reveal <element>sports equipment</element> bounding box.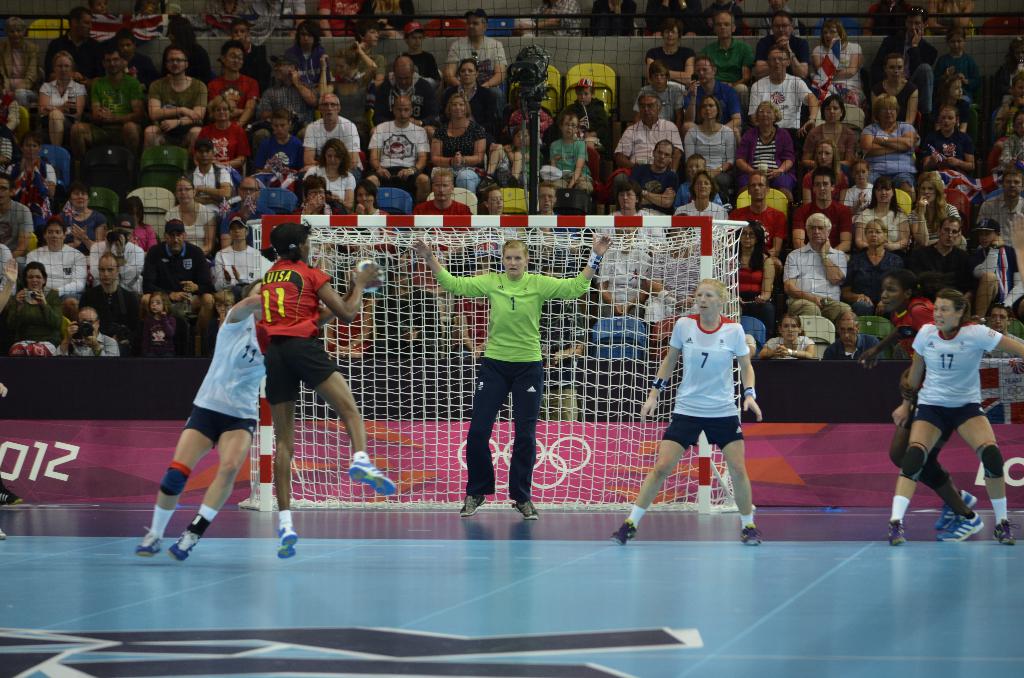
Revealed: [left=460, top=494, right=486, bottom=515].
